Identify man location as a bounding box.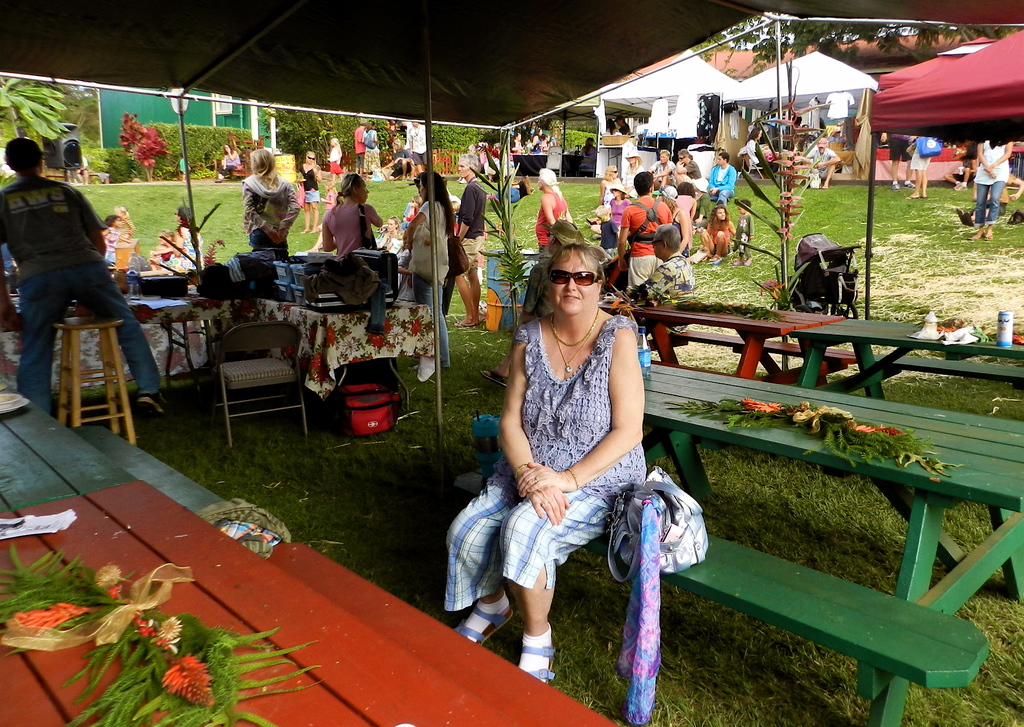
(left=353, top=118, right=366, bottom=177).
